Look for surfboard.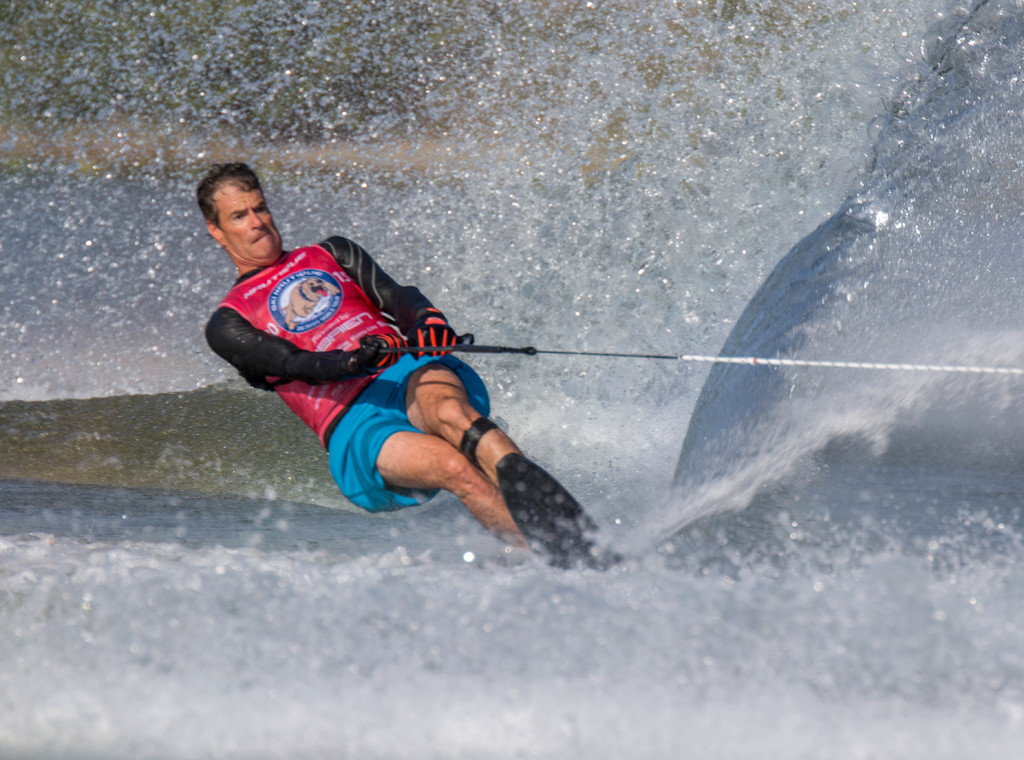
Found: left=493, top=451, right=628, bottom=574.
